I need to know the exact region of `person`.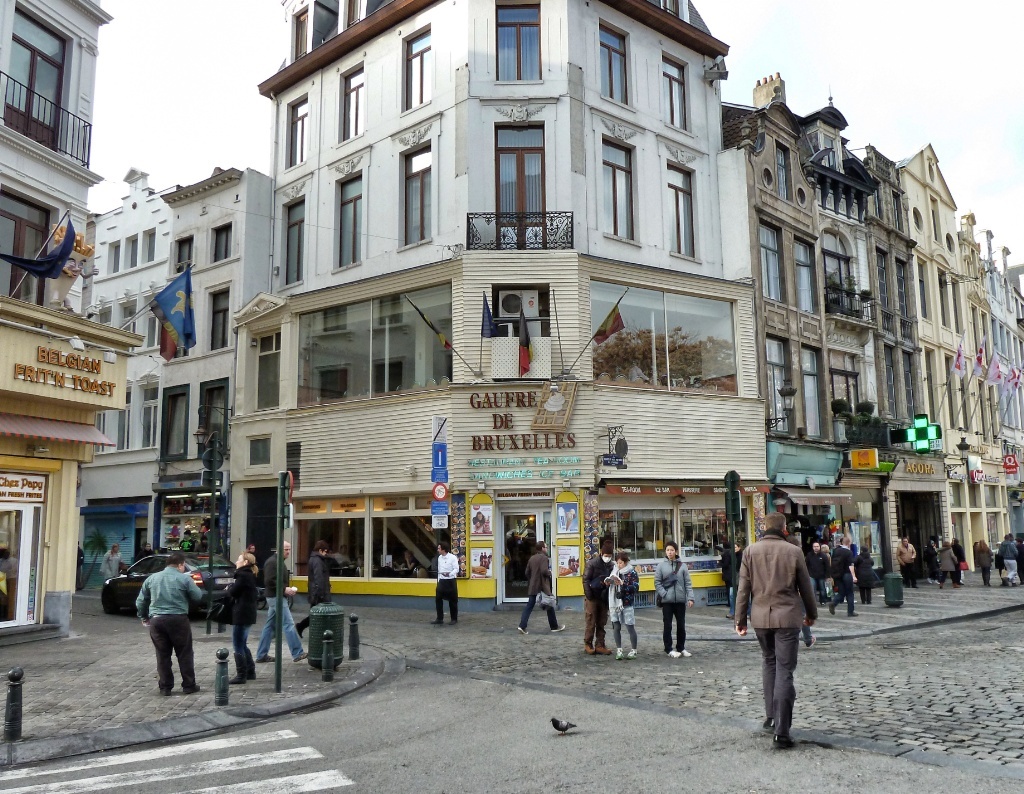
Region: left=973, top=534, right=1004, bottom=587.
